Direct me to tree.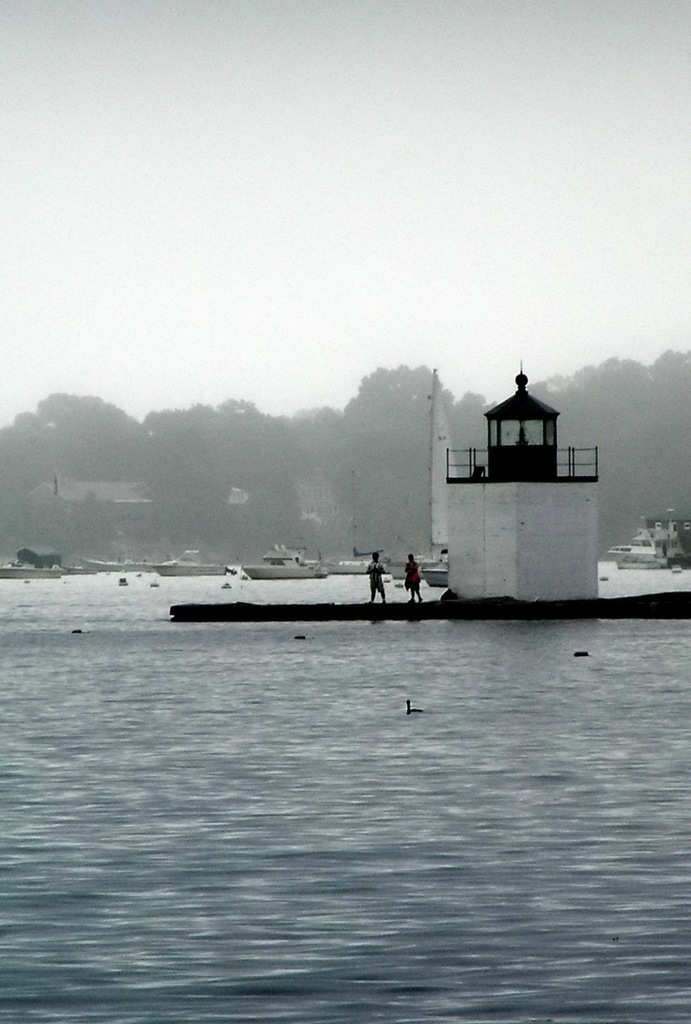
Direction: (x1=0, y1=433, x2=59, y2=505).
